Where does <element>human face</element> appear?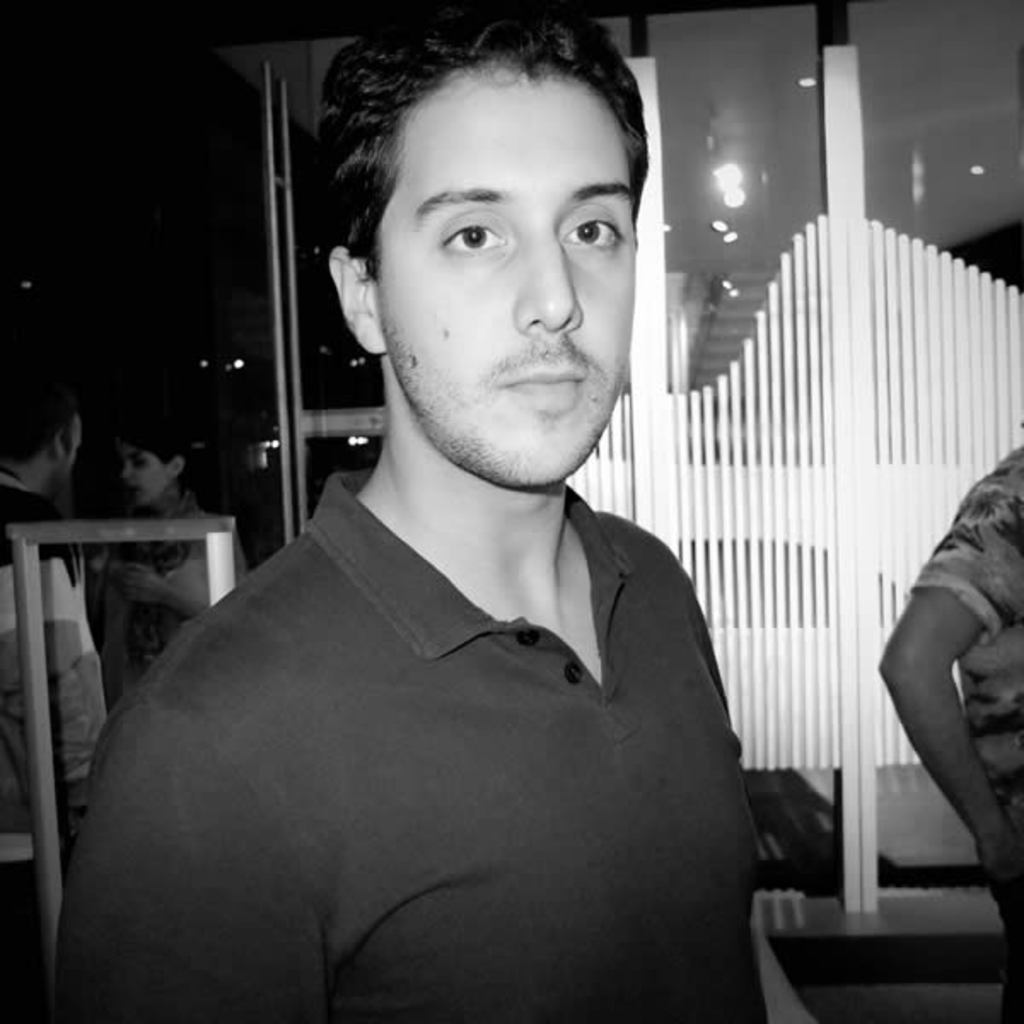
Appears at select_region(377, 49, 640, 486).
